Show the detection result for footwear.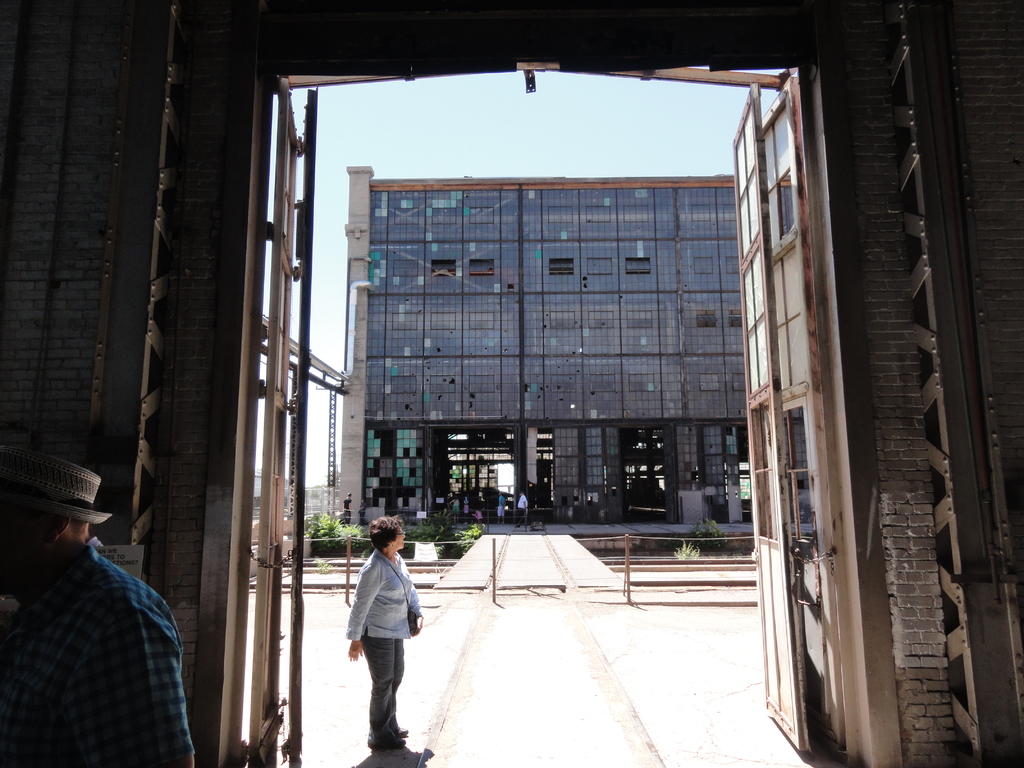
left=367, top=739, right=405, bottom=750.
